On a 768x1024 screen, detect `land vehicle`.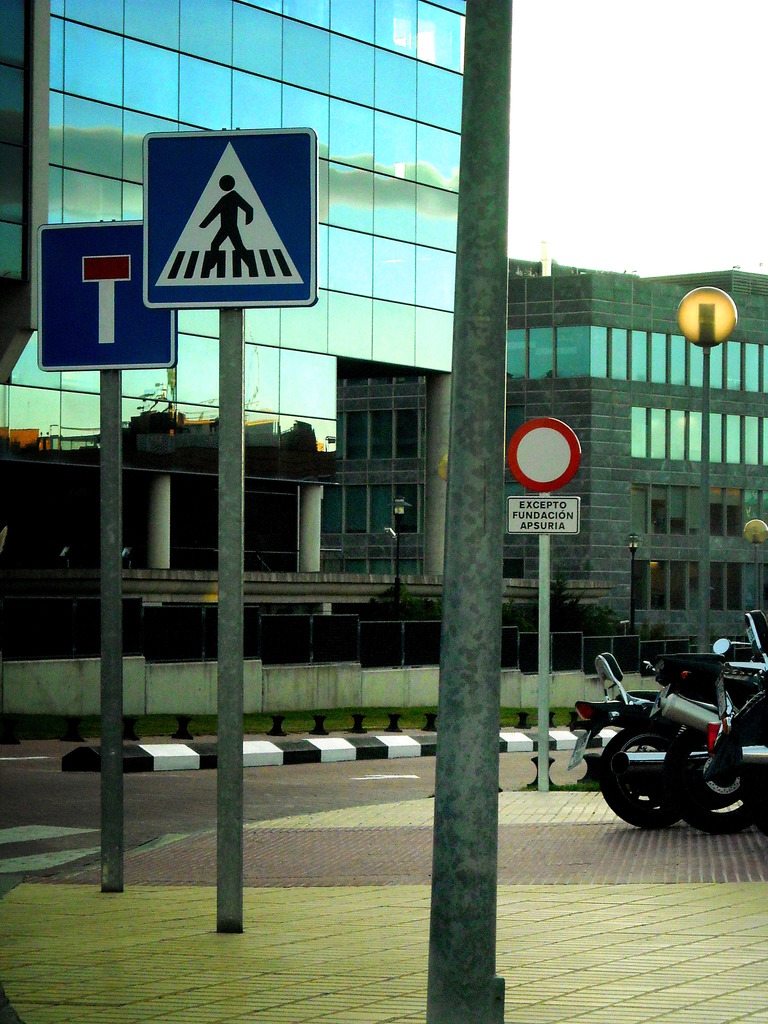
left=580, top=622, right=760, bottom=852.
